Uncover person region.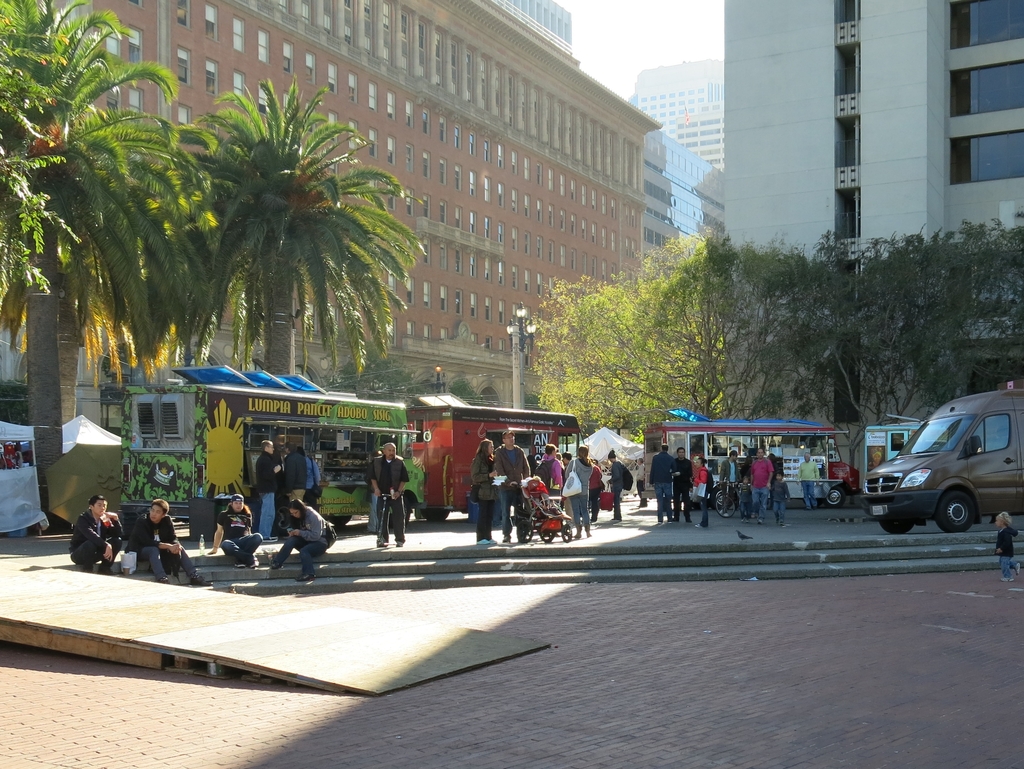
Uncovered: bbox(692, 457, 712, 531).
